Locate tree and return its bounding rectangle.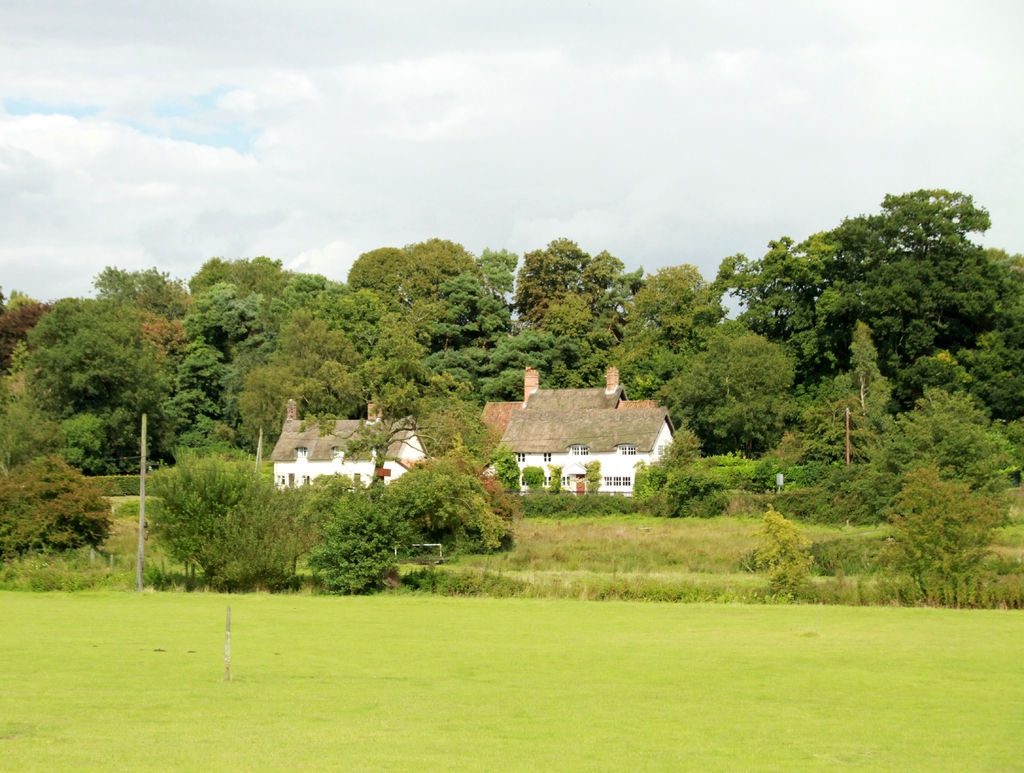
region(833, 193, 1021, 390).
